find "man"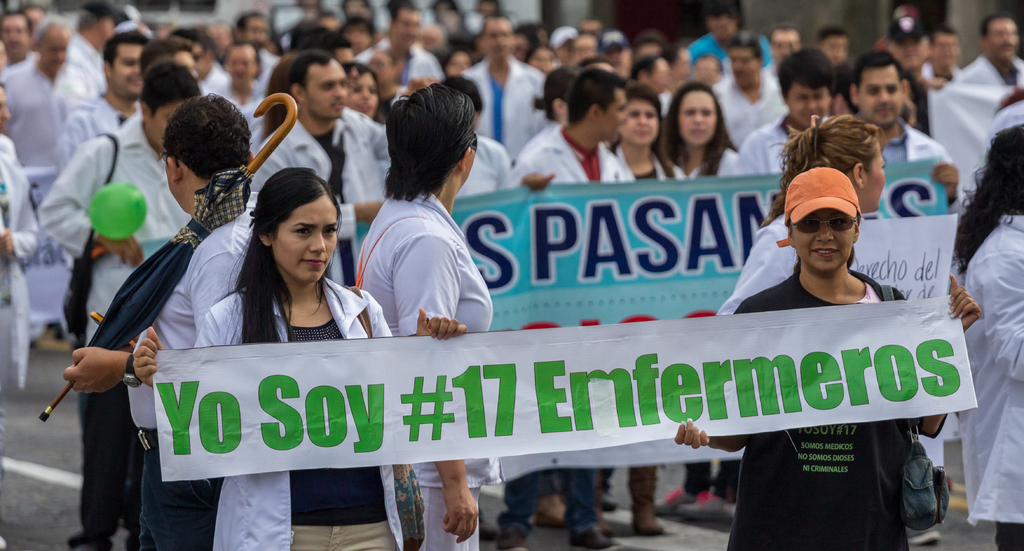
detection(62, 94, 257, 547)
